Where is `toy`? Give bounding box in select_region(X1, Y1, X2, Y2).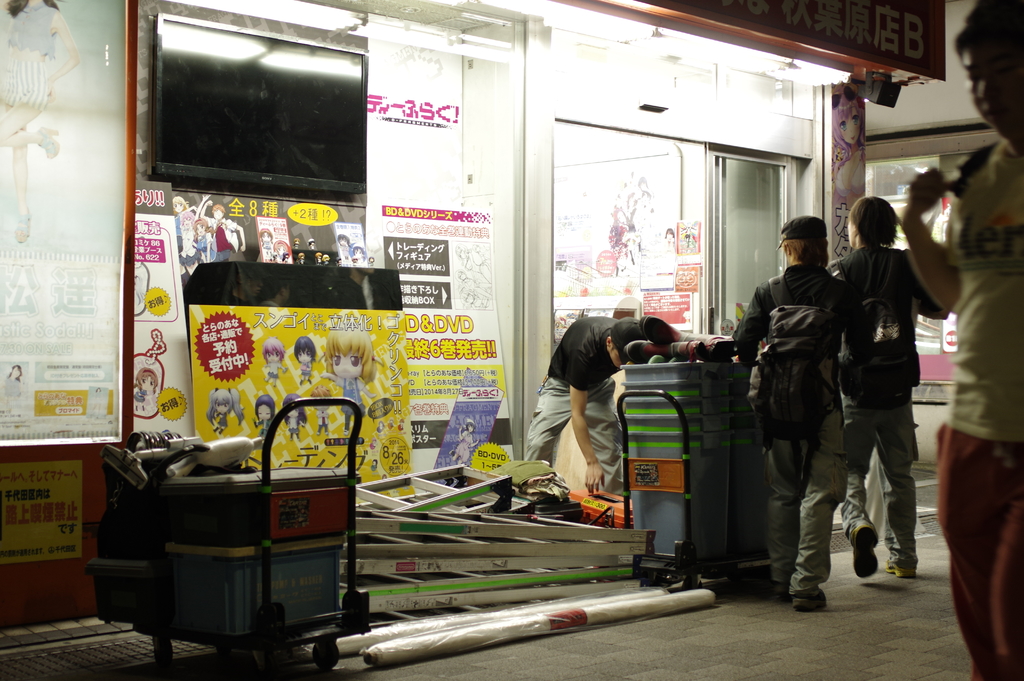
select_region(319, 325, 380, 447).
